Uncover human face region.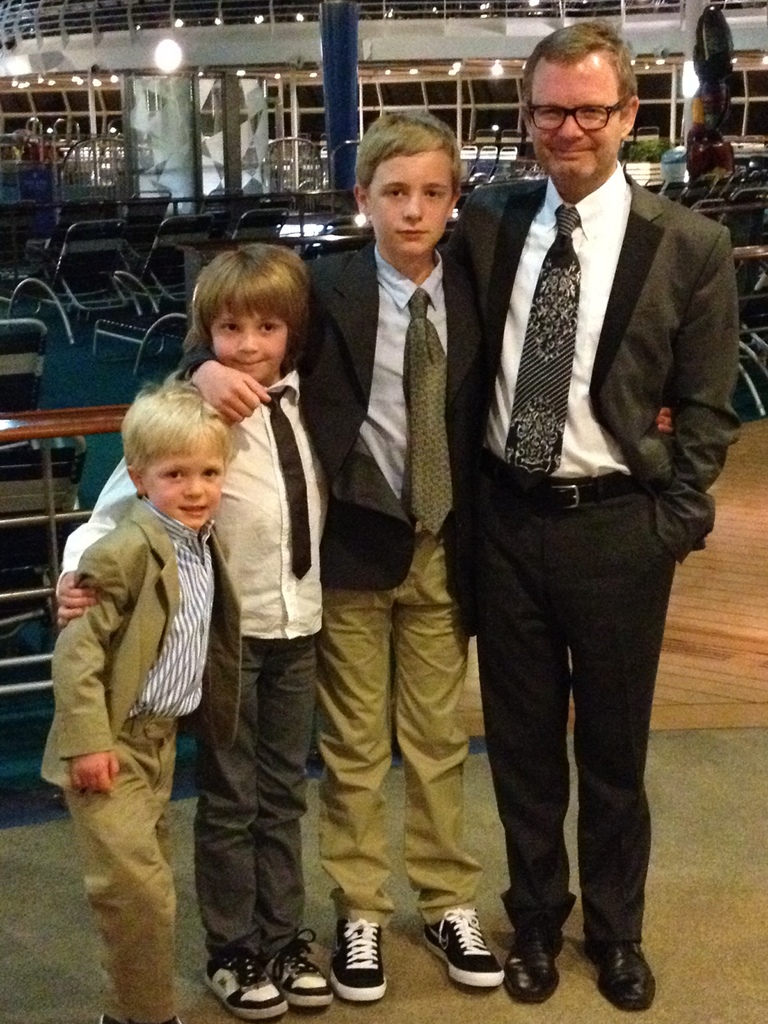
Uncovered: {"x1": 140, "y1": 435, "x2": 225, "y2": 523}.
